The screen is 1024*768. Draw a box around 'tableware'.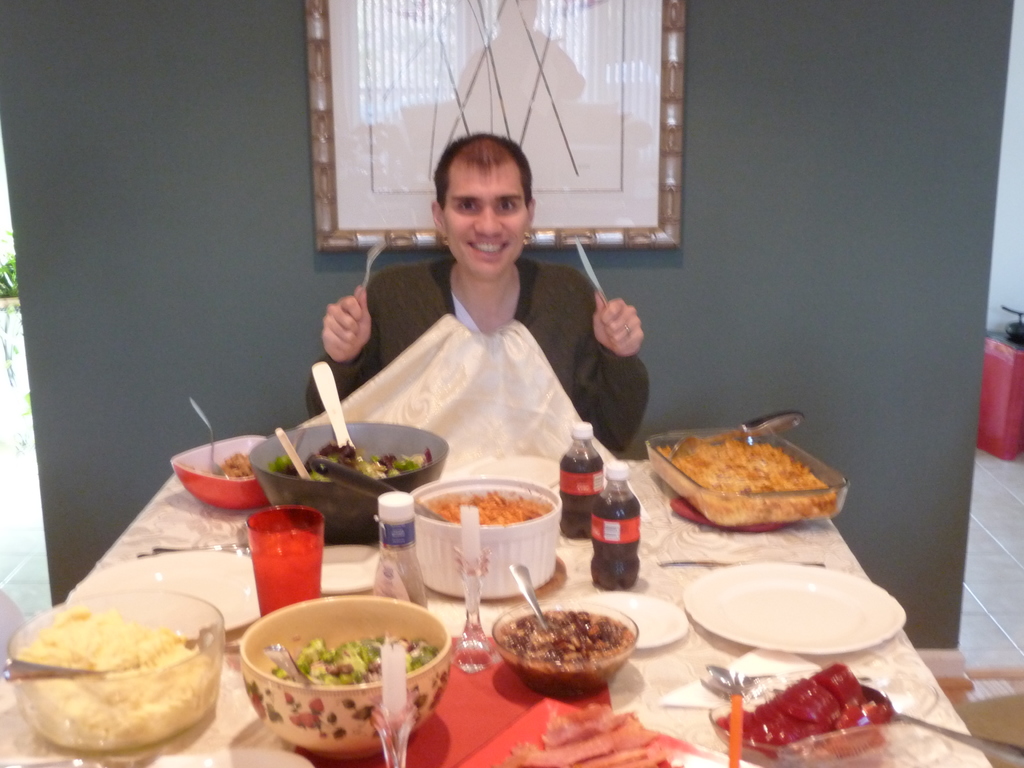
region(8, 588, 223, 750).
